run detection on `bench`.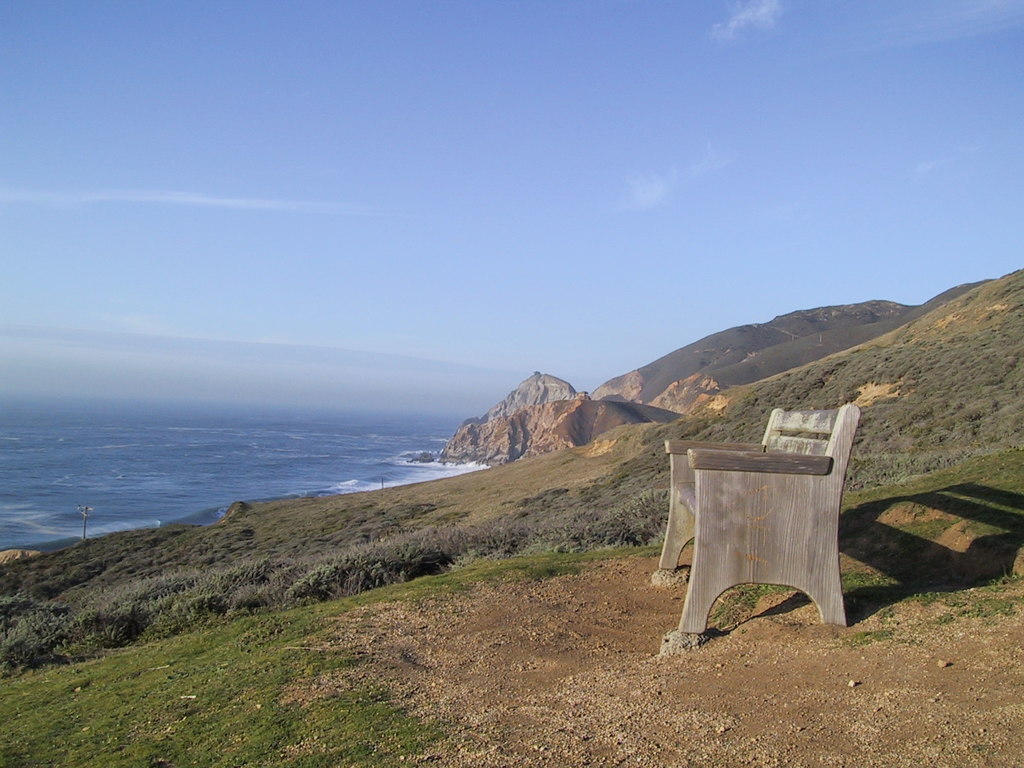
Result: x1=659, y1=402, x2=873, y2=657.
